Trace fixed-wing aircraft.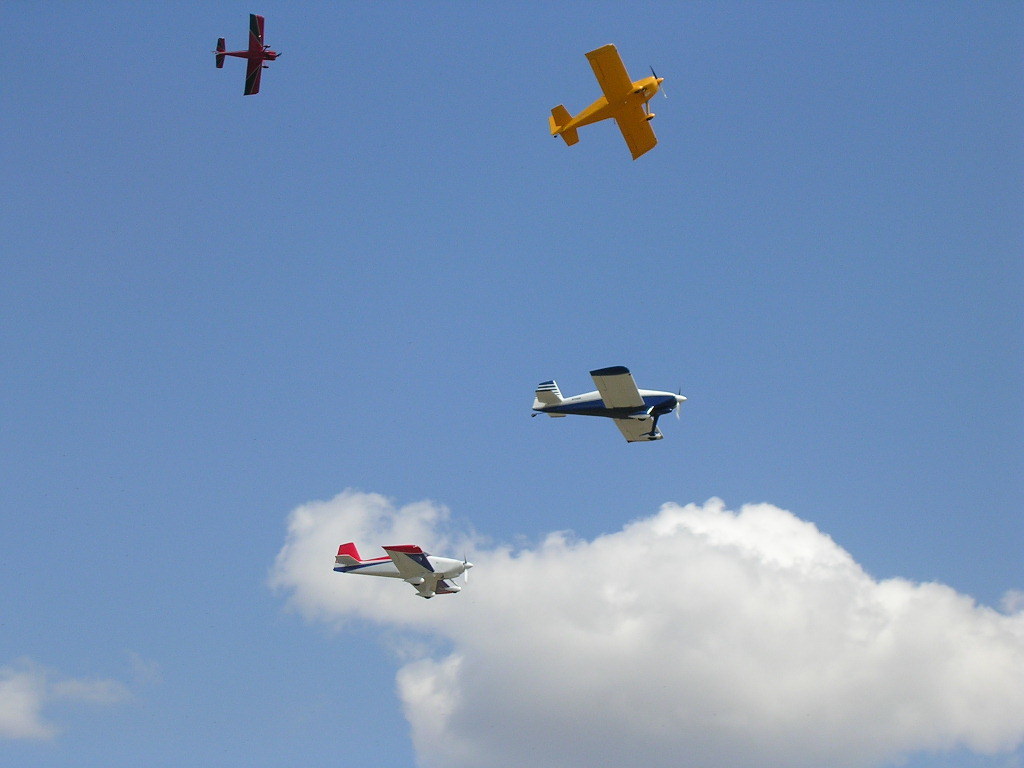
Traced to (545, 45, 666, 160).
